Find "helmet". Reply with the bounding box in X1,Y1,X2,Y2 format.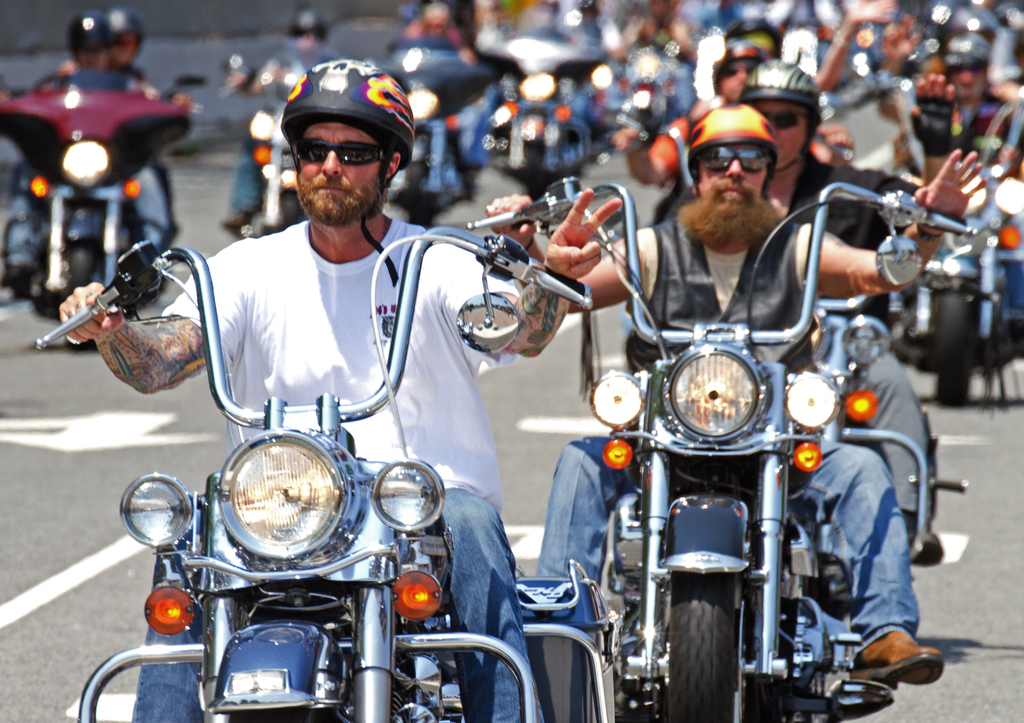
63,11,116,67.
